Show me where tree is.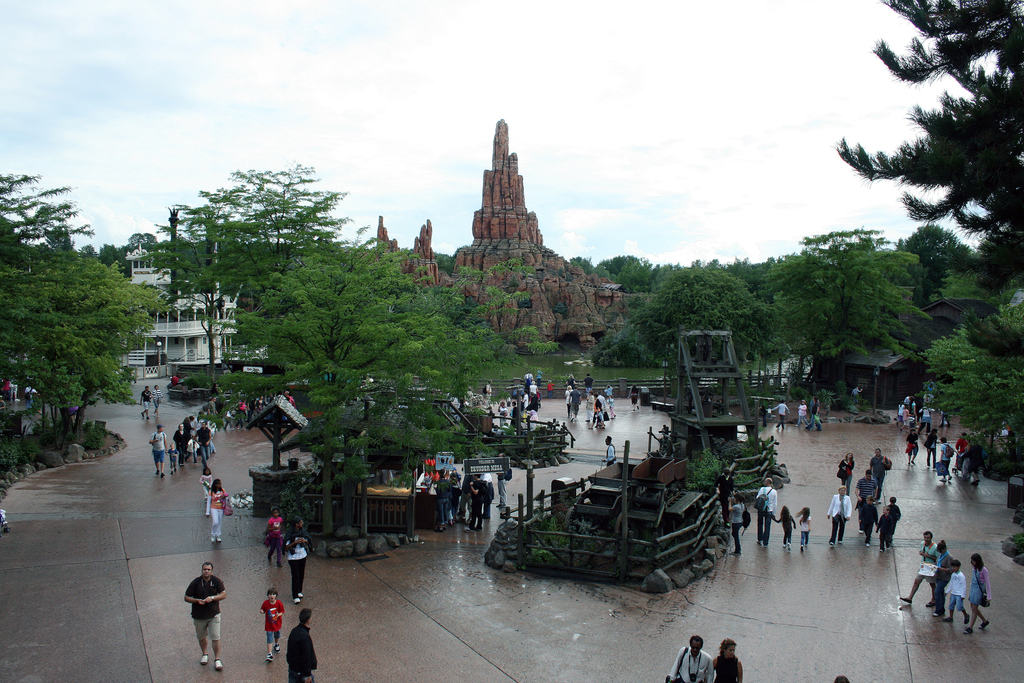
tree is at <box>15,202,134,458</box>.
